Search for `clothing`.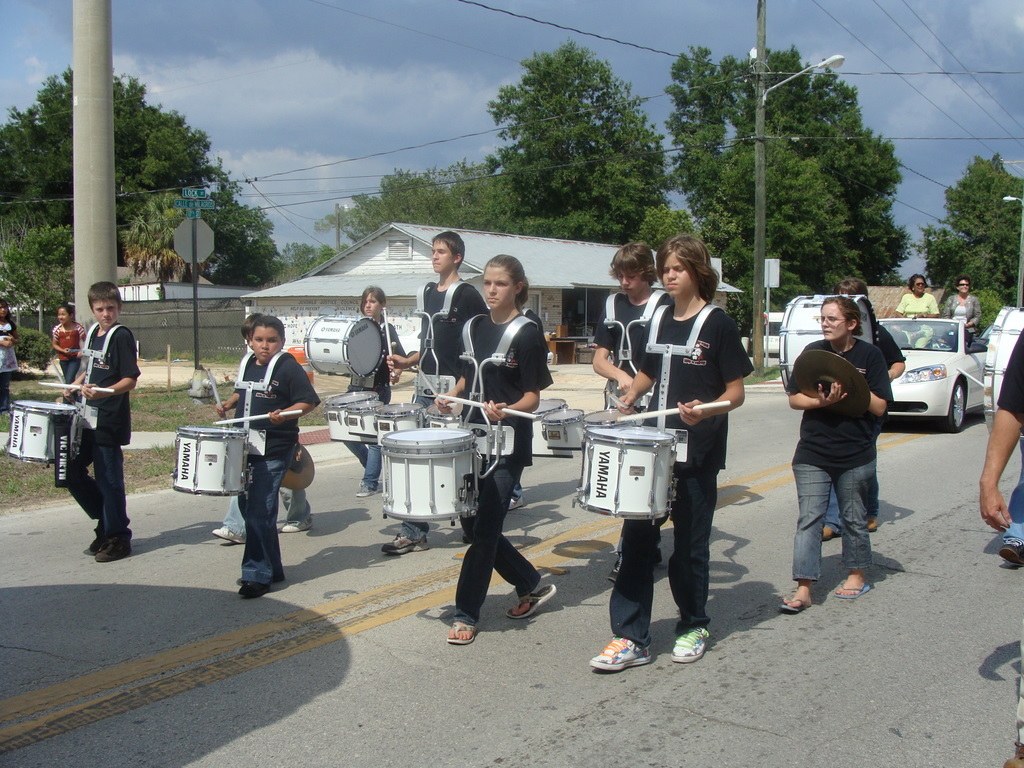
Found at <box>229,355,323,586</box>.
